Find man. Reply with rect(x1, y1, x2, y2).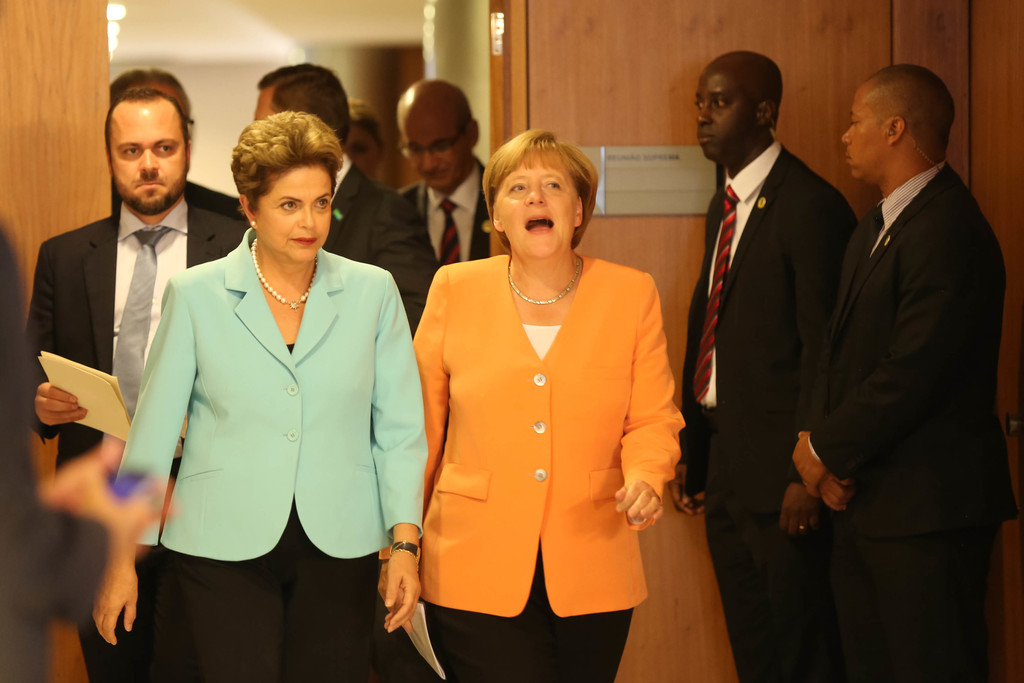
rect(17, 80, 245, 682).
